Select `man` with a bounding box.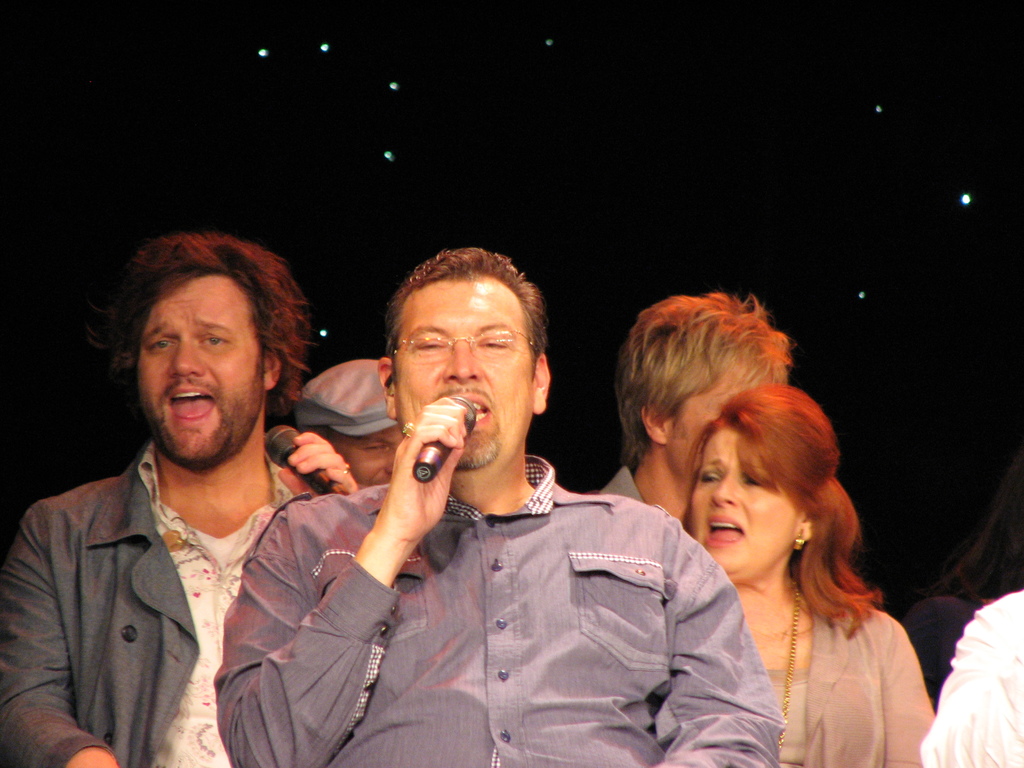
294, 359, 402, 490.
